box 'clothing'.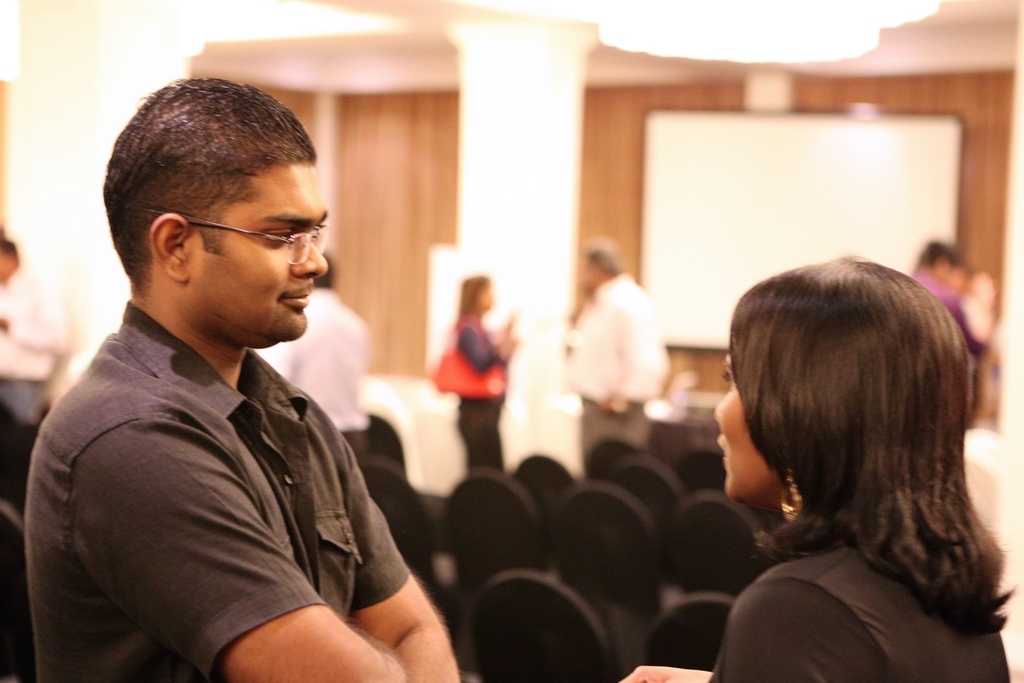
<bbox>908, 265, 990, 362</bbox>.
